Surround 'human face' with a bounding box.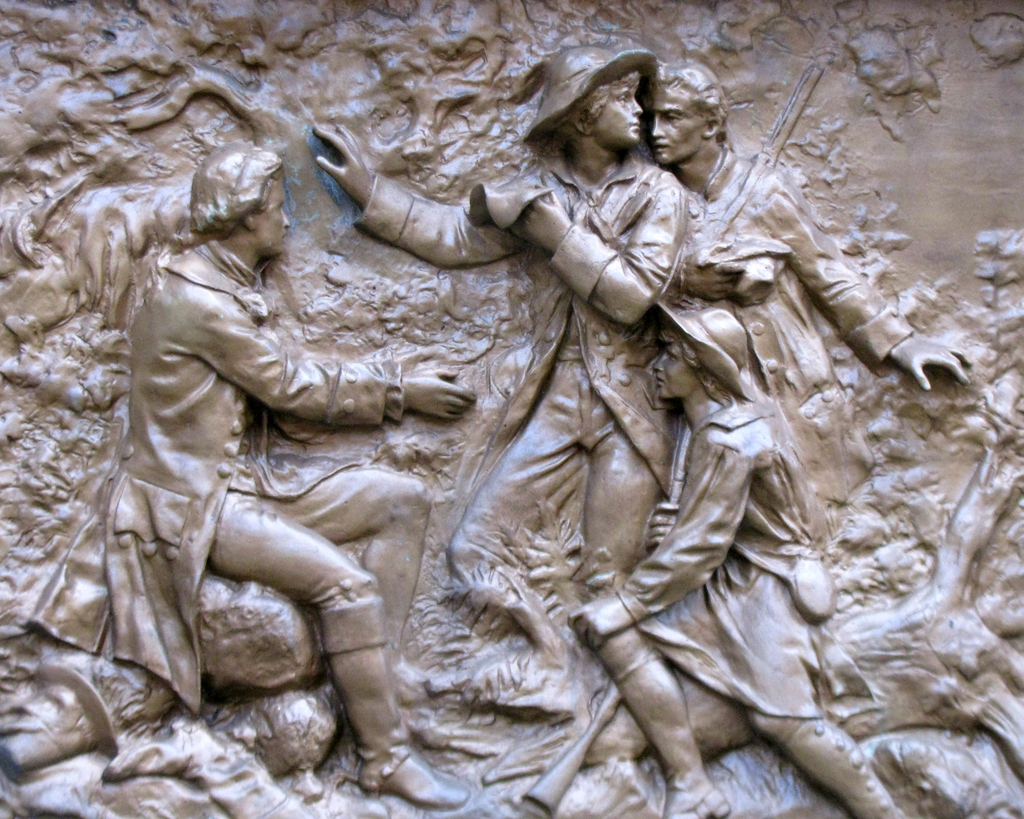
left=256, top=172, right=300, bottom=251.
